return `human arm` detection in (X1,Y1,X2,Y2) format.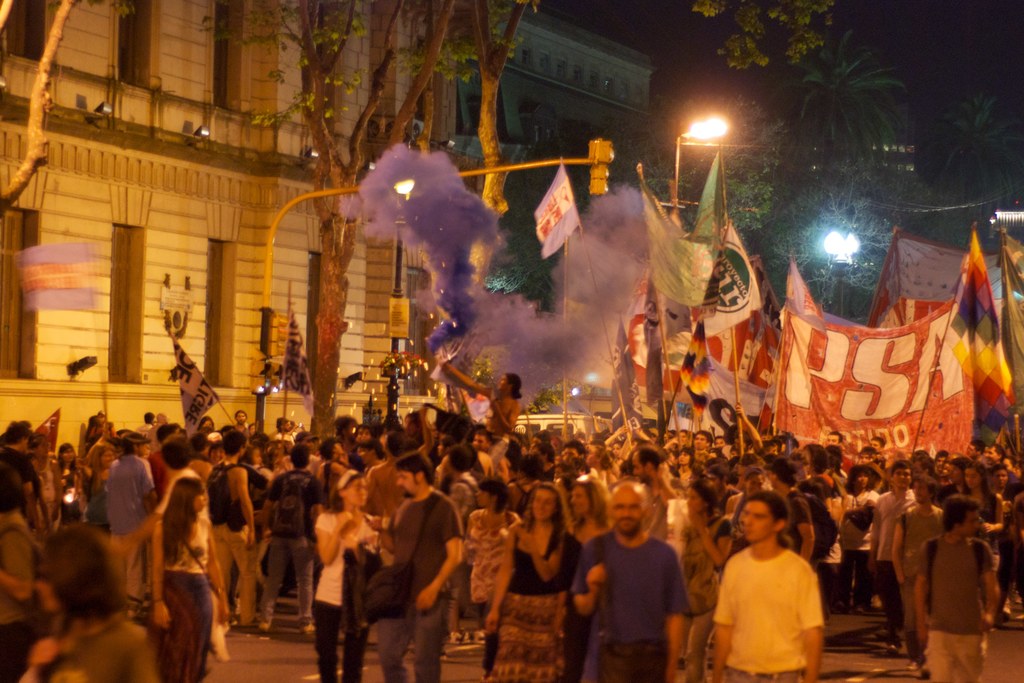
(977,544,1001,637).
